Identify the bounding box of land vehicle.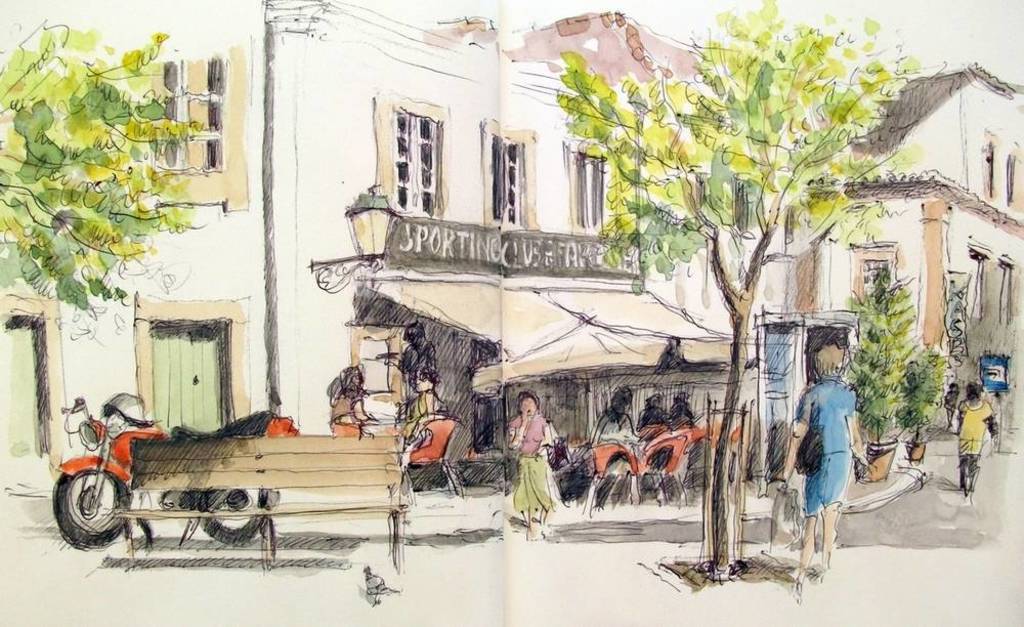
{"left": 39, "top": 401, "right": 338, "bottom": 575}.
